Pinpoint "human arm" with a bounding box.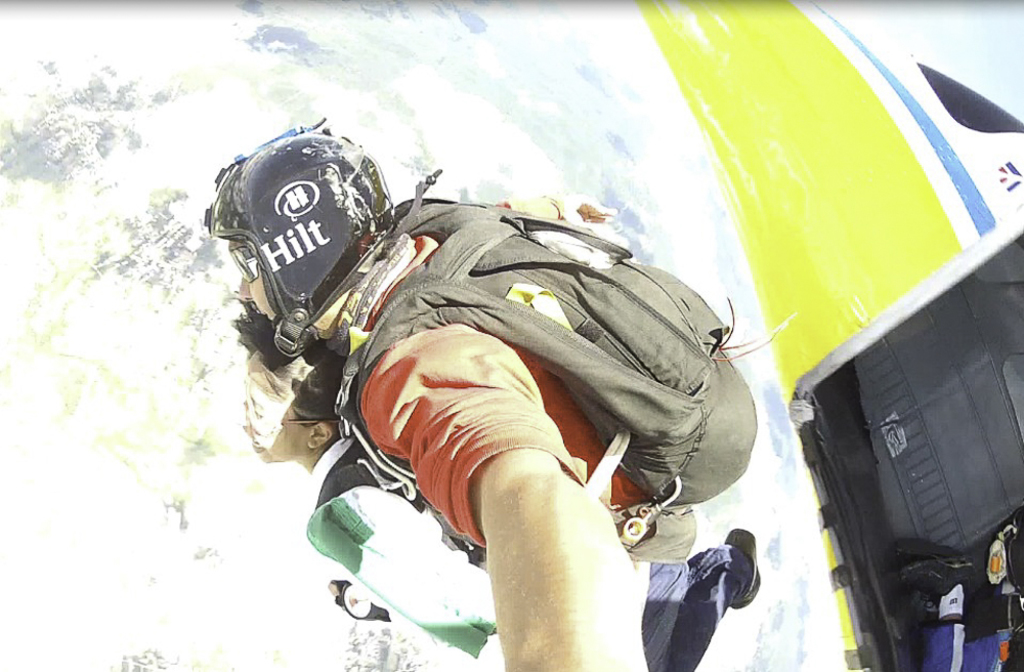
486:188:623:226.
